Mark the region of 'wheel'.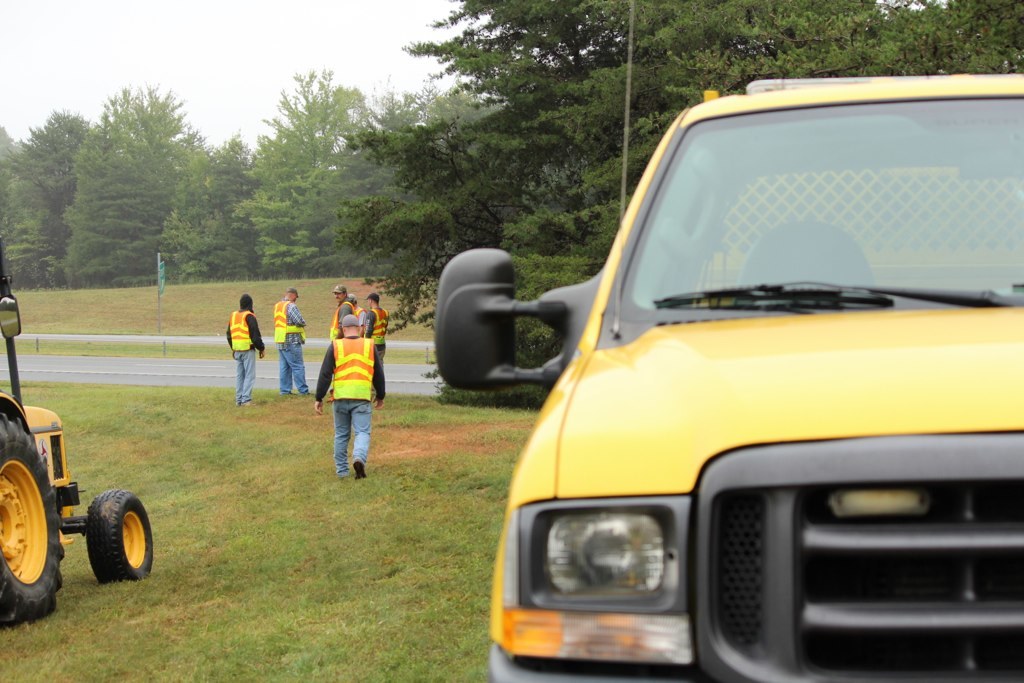
Region: [86, 490, 158, 584].
